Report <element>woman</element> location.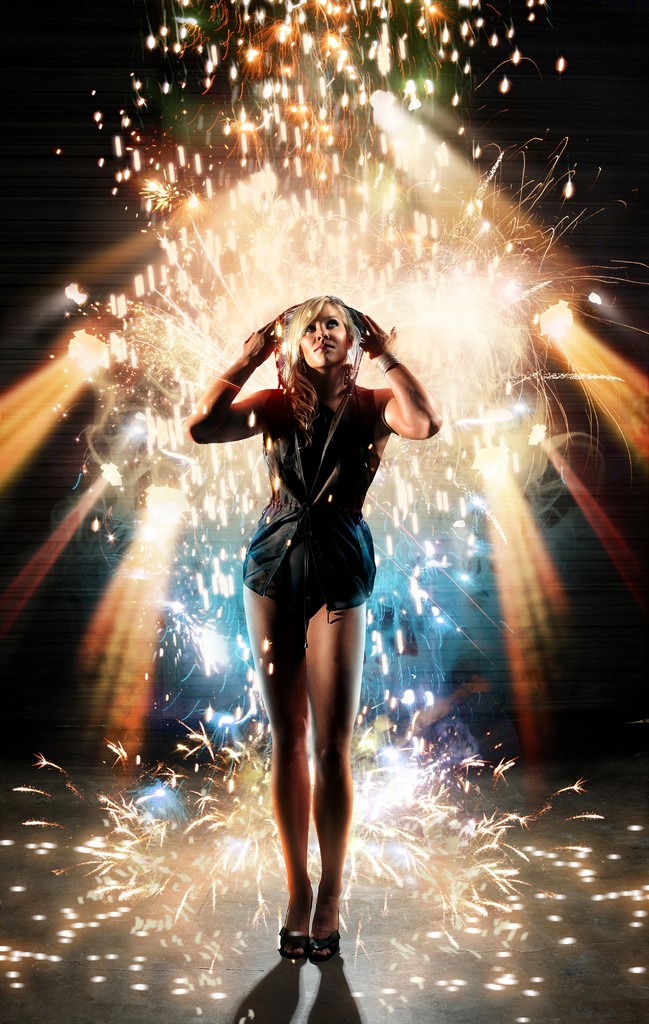
Report: <box>197,265,421,920</box>.
